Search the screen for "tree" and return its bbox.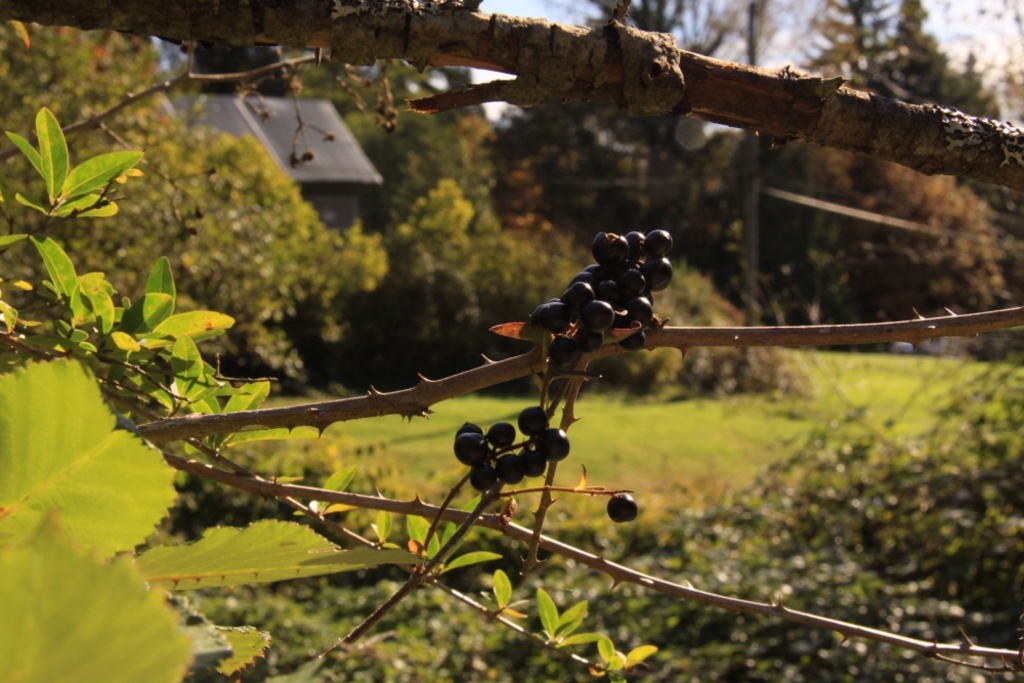
Found: crop(0, 1, 1023, 682).
